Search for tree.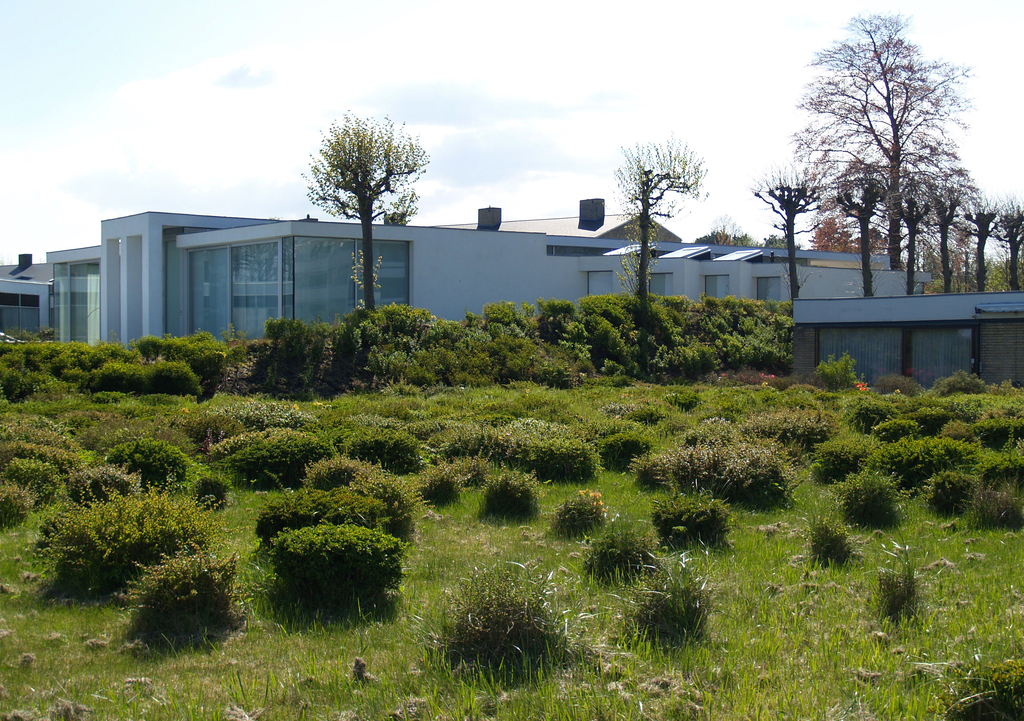
Found at 597, 134, 644, 384.
